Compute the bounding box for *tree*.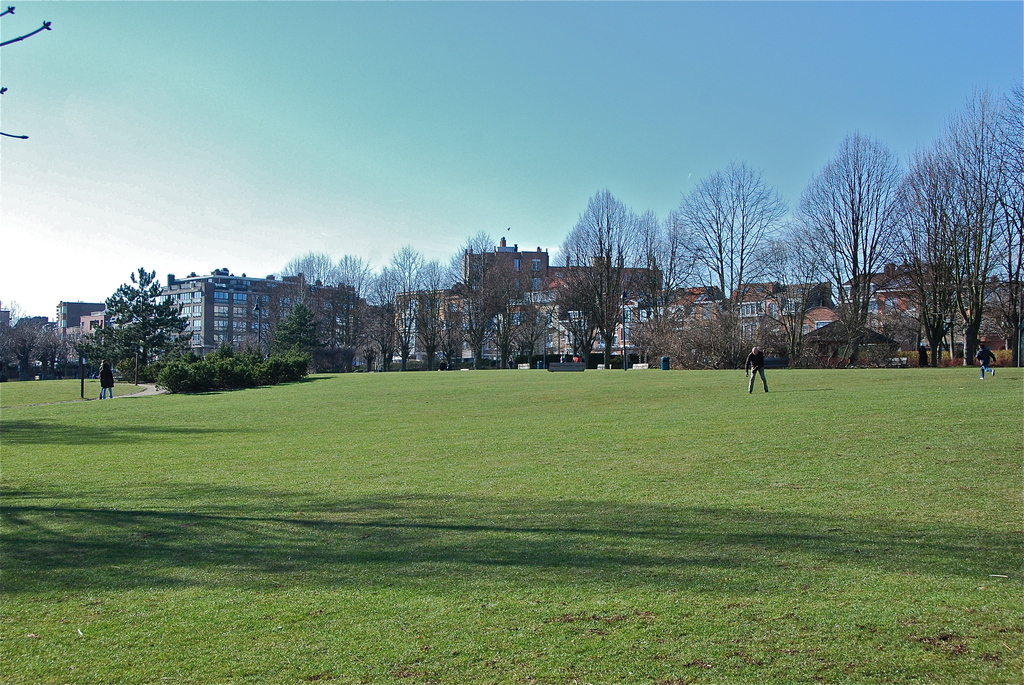
box(79, 264, 190, 374).
